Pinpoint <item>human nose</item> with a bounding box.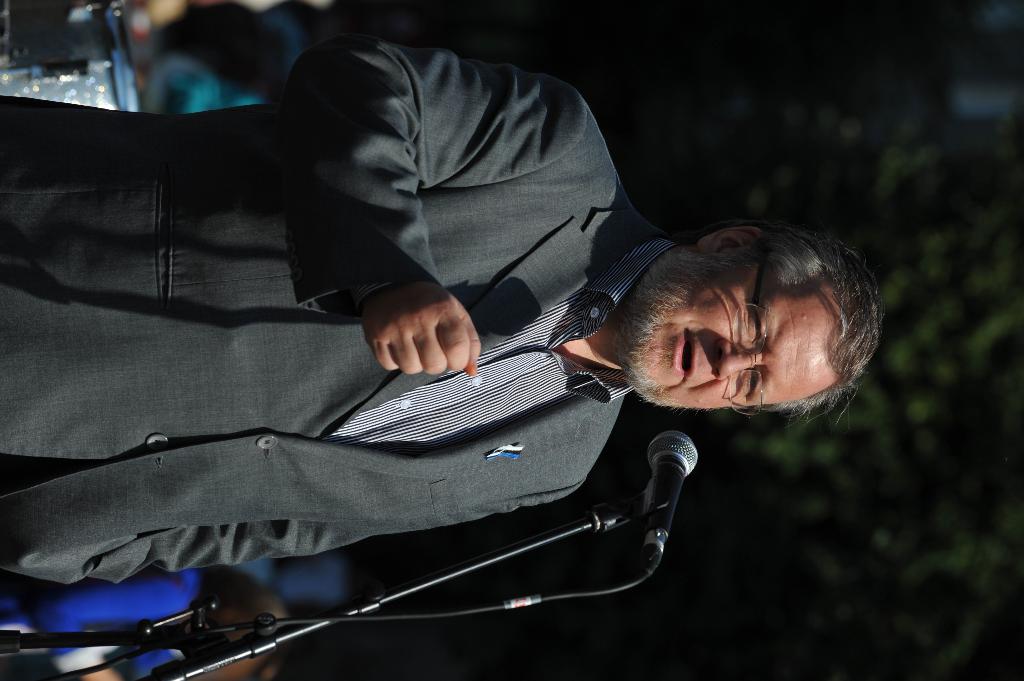
bbox(710, 334, 765, 379).
